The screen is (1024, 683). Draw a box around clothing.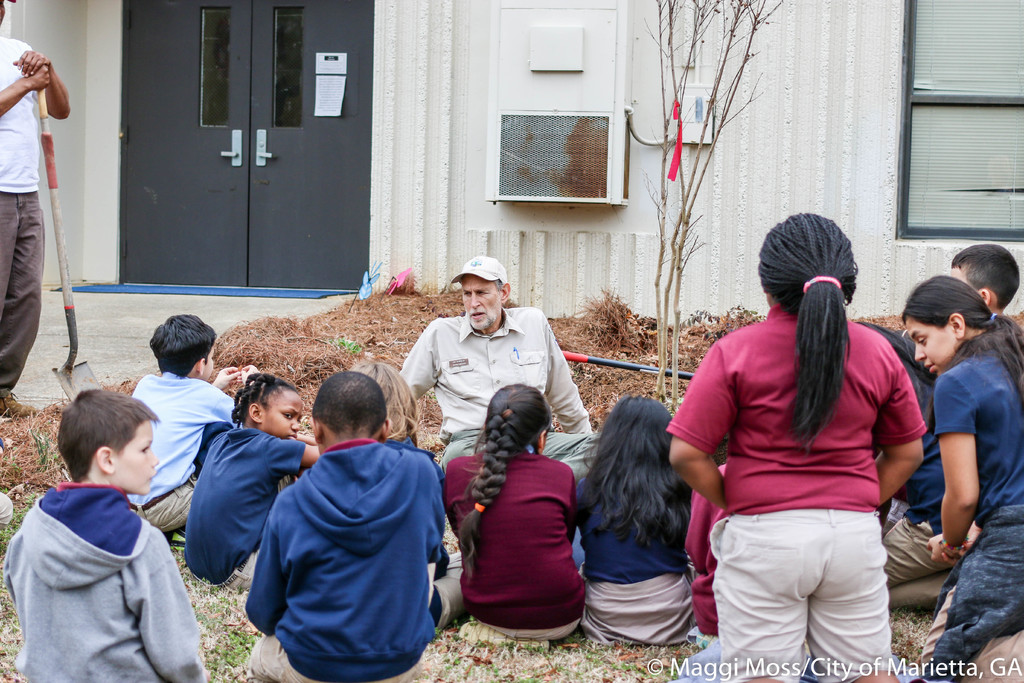
876 375 964 598.
